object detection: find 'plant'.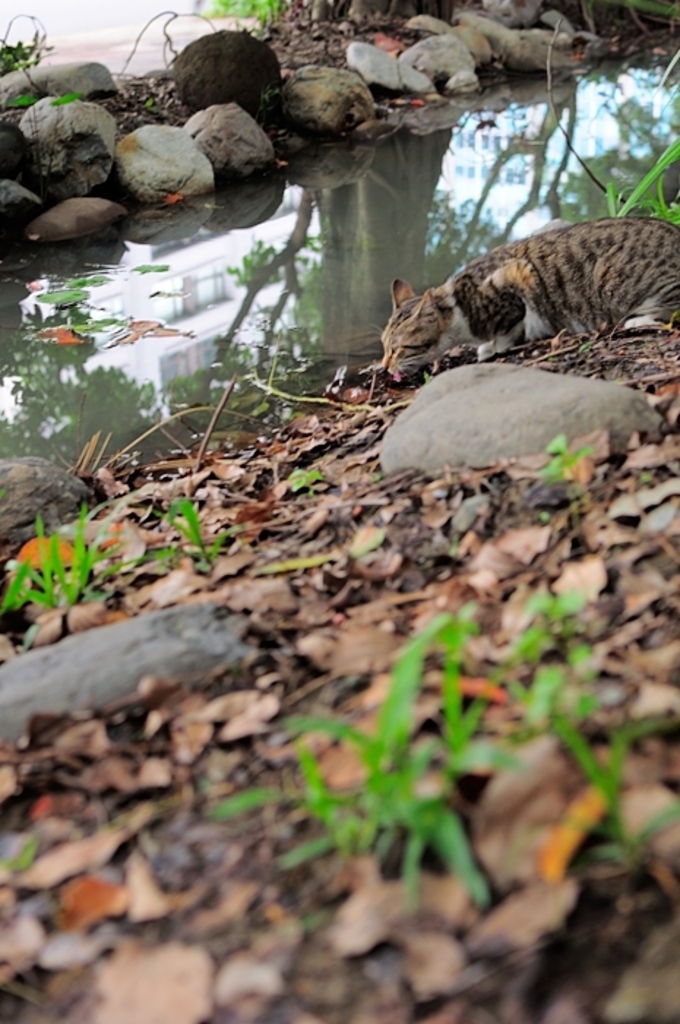
x1=225 y1=606 x2=486 y2=892.
